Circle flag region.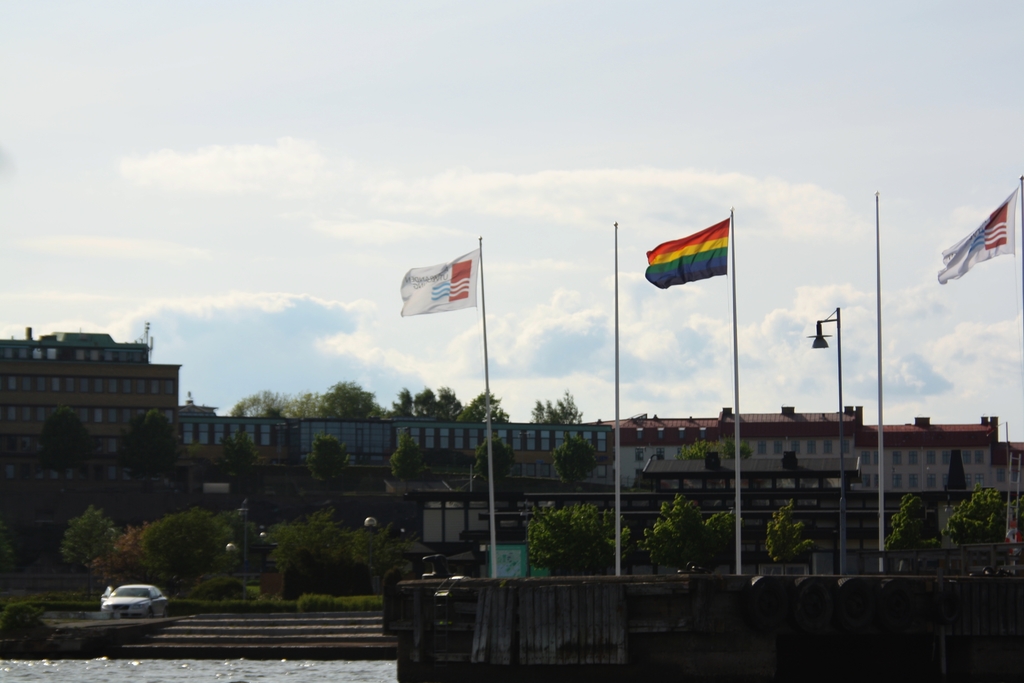
Region: [left=936, top=181, right=1017, bottom=286].
